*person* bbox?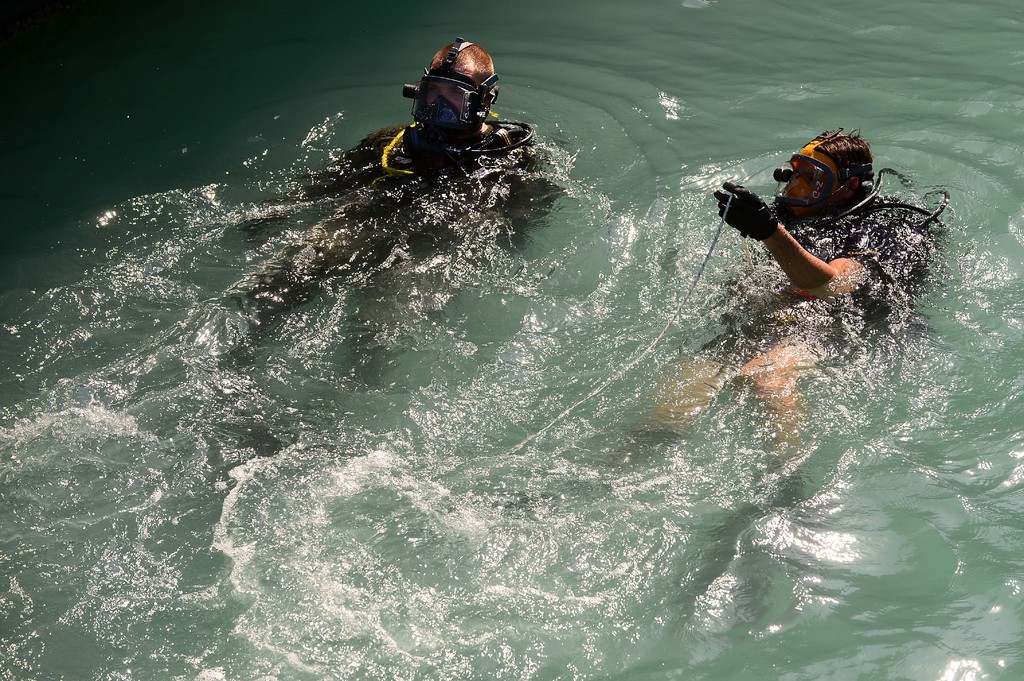
624/124/939/508
